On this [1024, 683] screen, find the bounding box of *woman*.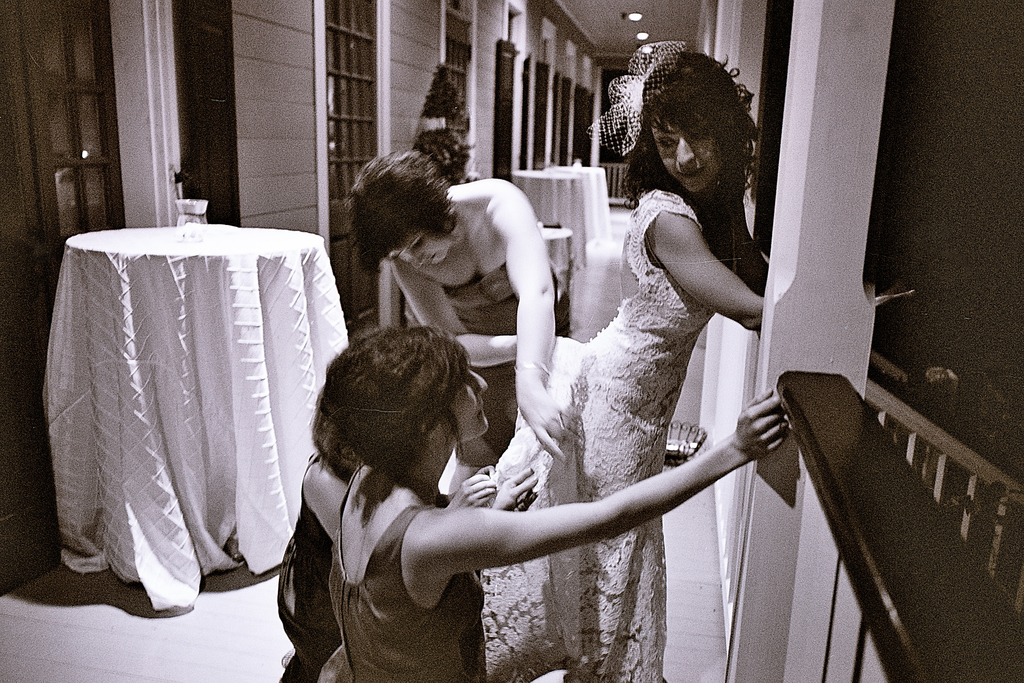
Bounding box: 342 149 577 497.
